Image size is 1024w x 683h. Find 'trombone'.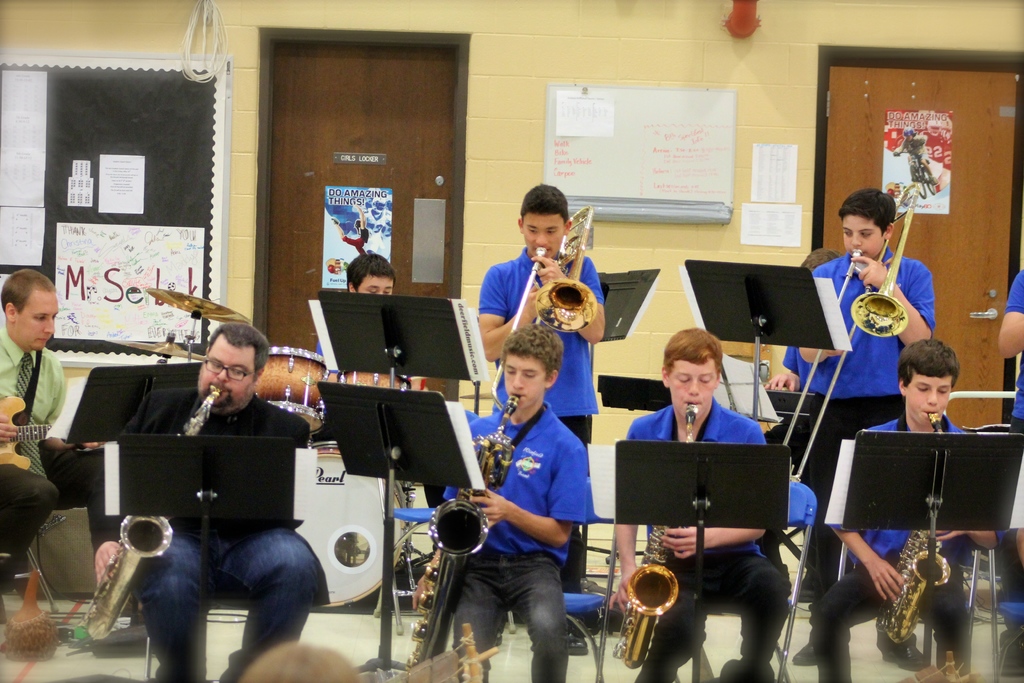
<region>86, 389, 223, 636</region>.
